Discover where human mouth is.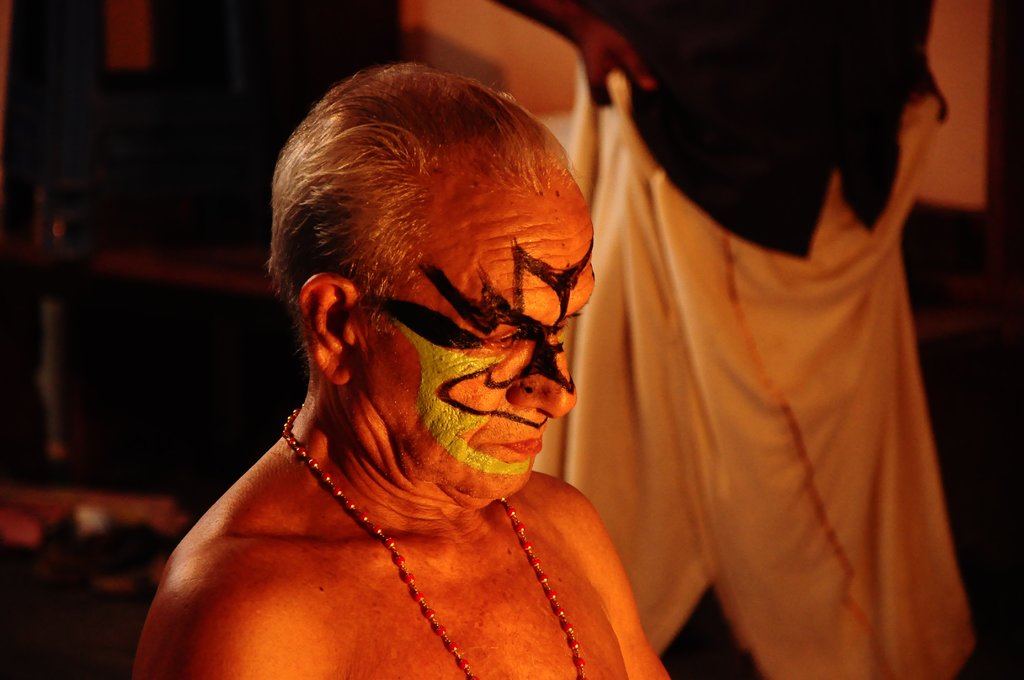
Discovered at {"left": 500, "top": 433, "right": 543, "bottom": 455}.
